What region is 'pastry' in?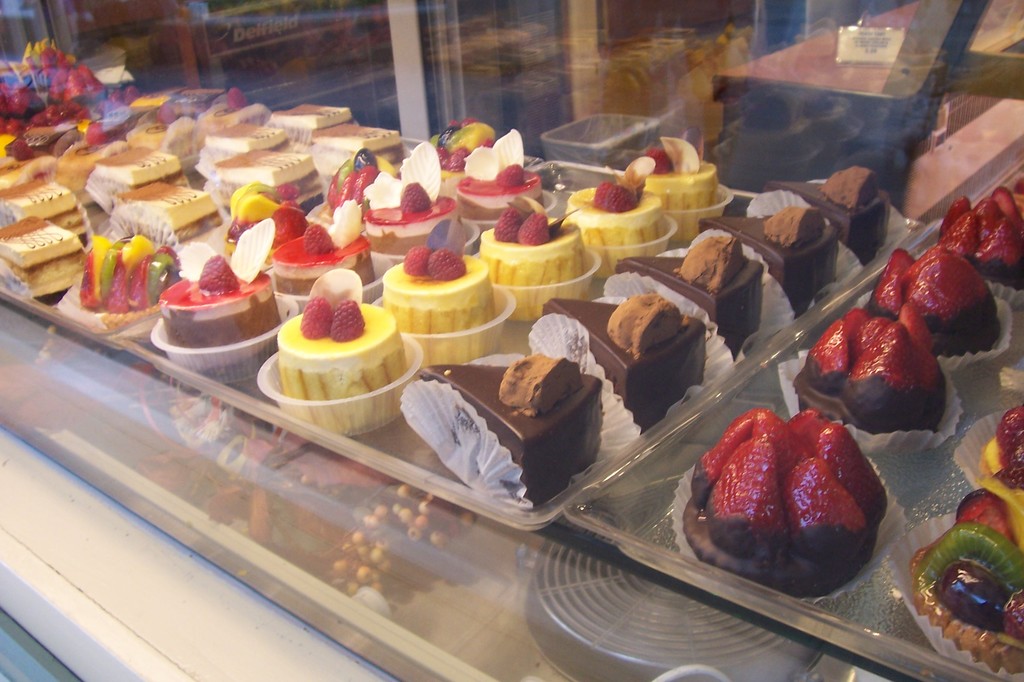
[454, 130, 545, 209].
